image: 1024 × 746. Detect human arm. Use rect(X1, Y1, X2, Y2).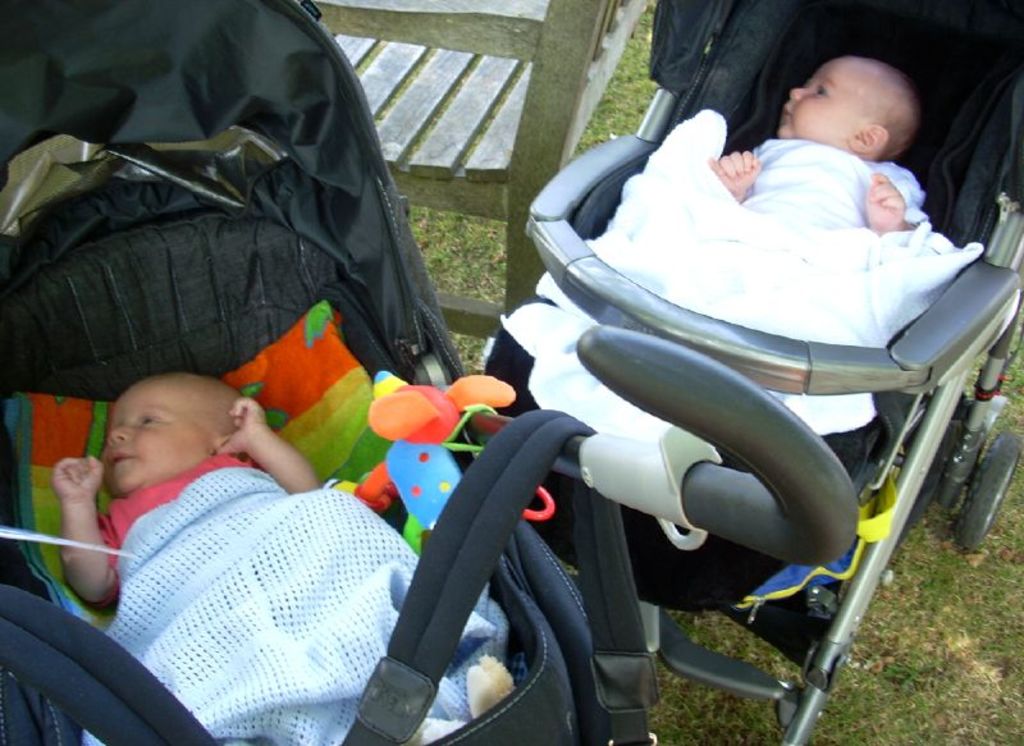
rect(210, 395, 316, 499).
